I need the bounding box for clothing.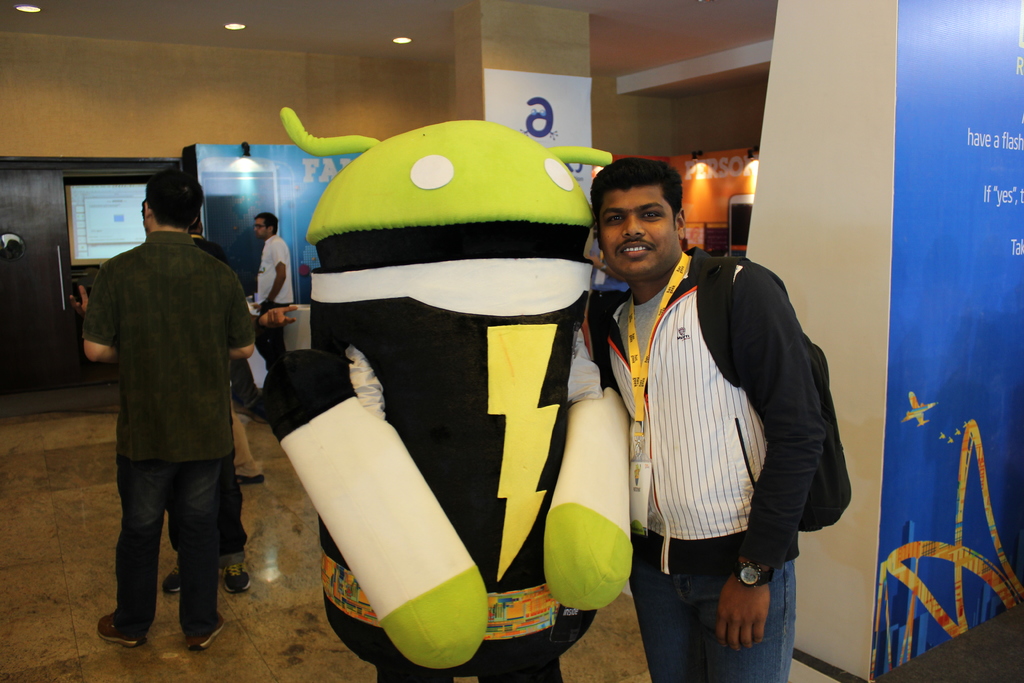
Here it is: region(77, 174, 256, 620).
